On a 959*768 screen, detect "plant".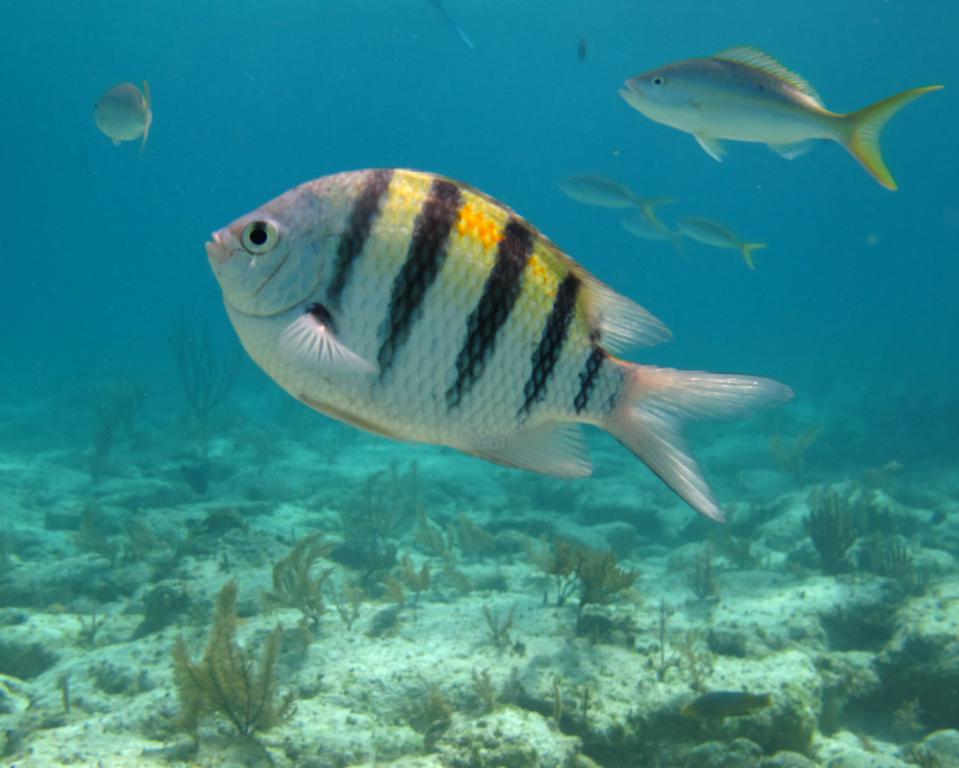
pyautogui.locateOnScreen(550, 674, 563, 737).
